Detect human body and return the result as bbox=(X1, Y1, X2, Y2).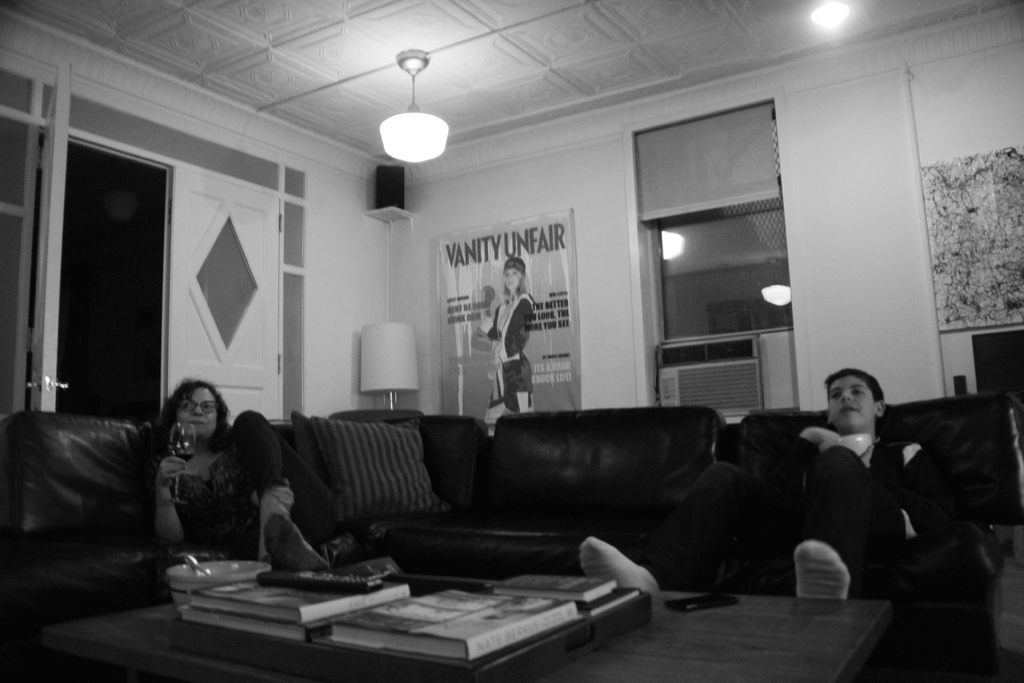
bbox=(128, 381, 300, 570).
